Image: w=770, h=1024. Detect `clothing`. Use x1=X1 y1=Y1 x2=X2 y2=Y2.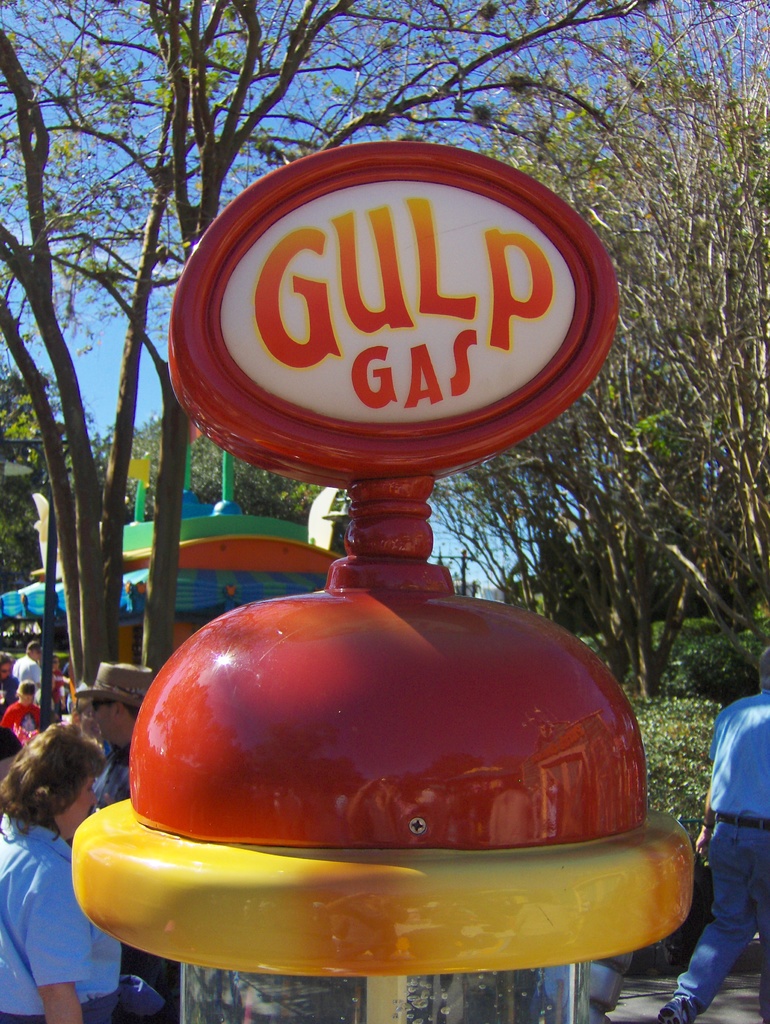
x1=1 y1=692 x2=38 y2=745.
